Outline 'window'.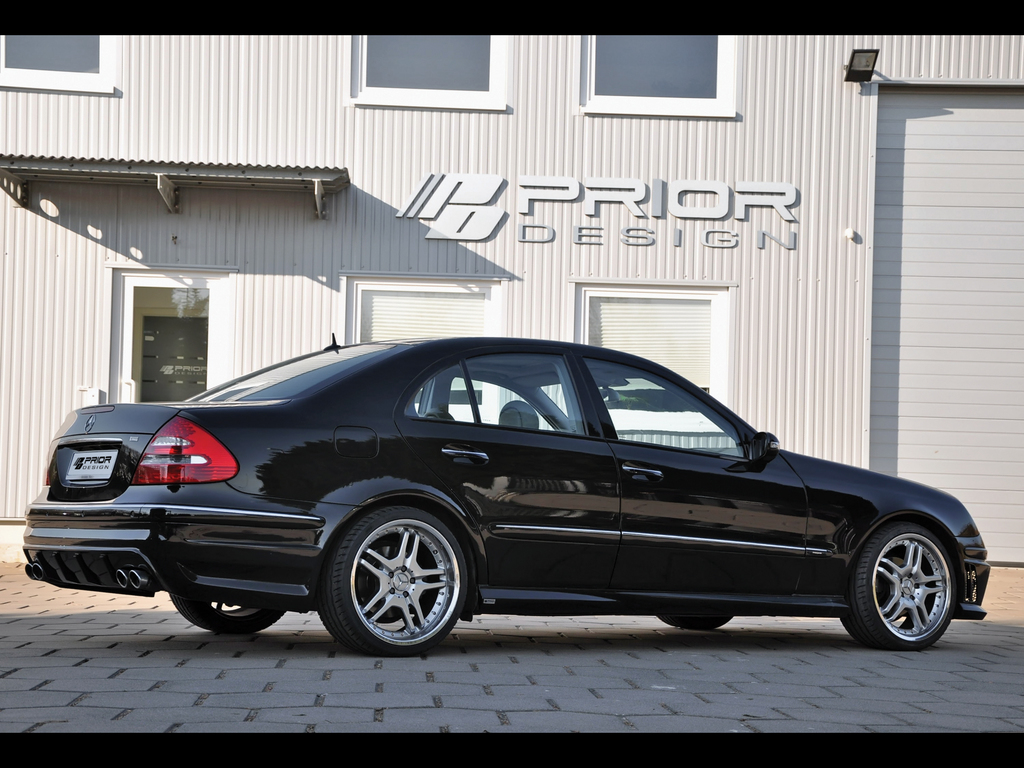
Outline: [0, 35, 110, 92].
